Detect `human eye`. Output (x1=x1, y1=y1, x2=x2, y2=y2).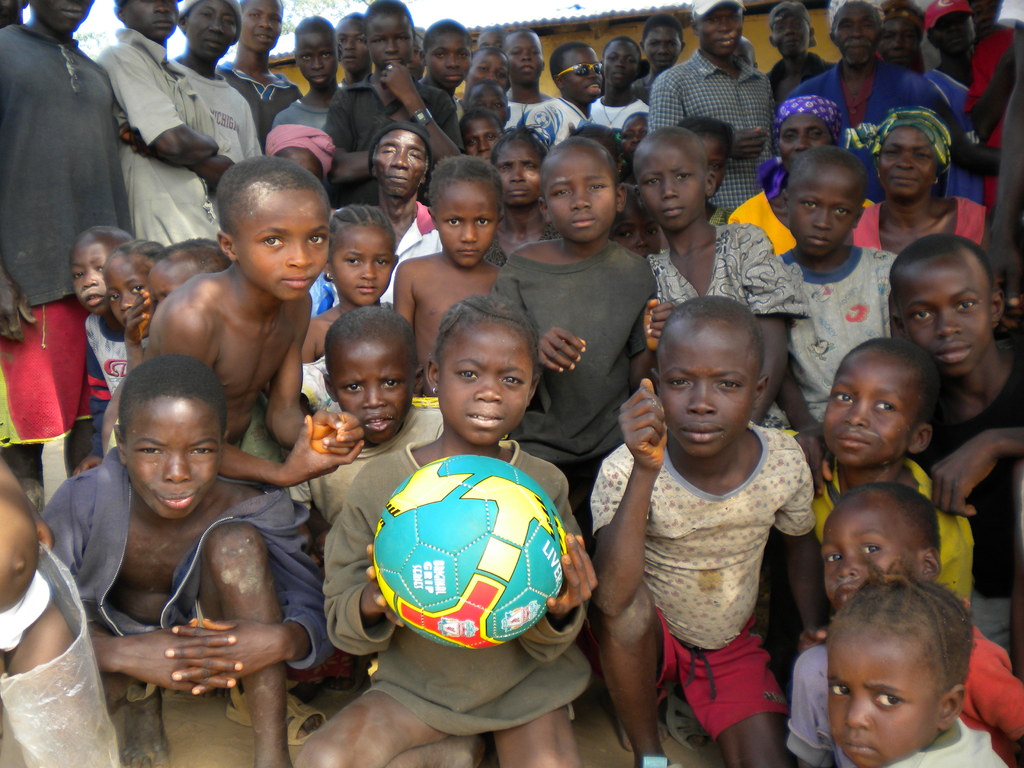
(x1=831, y1=385, x2=852, y2=404).
